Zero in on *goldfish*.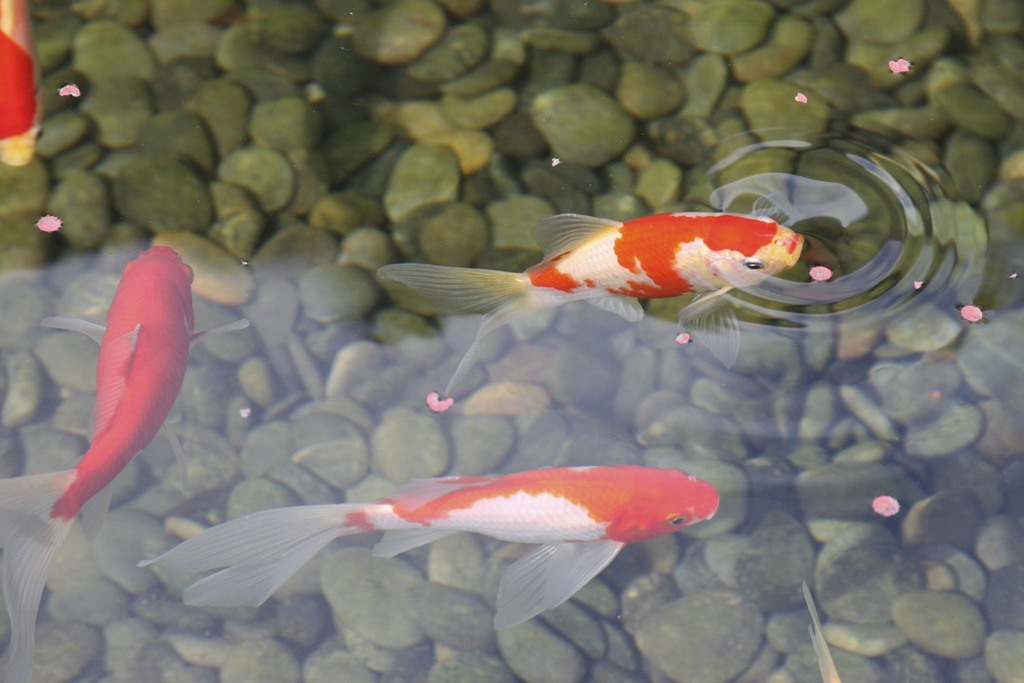
Zeroed in: 147/459/730/645.
